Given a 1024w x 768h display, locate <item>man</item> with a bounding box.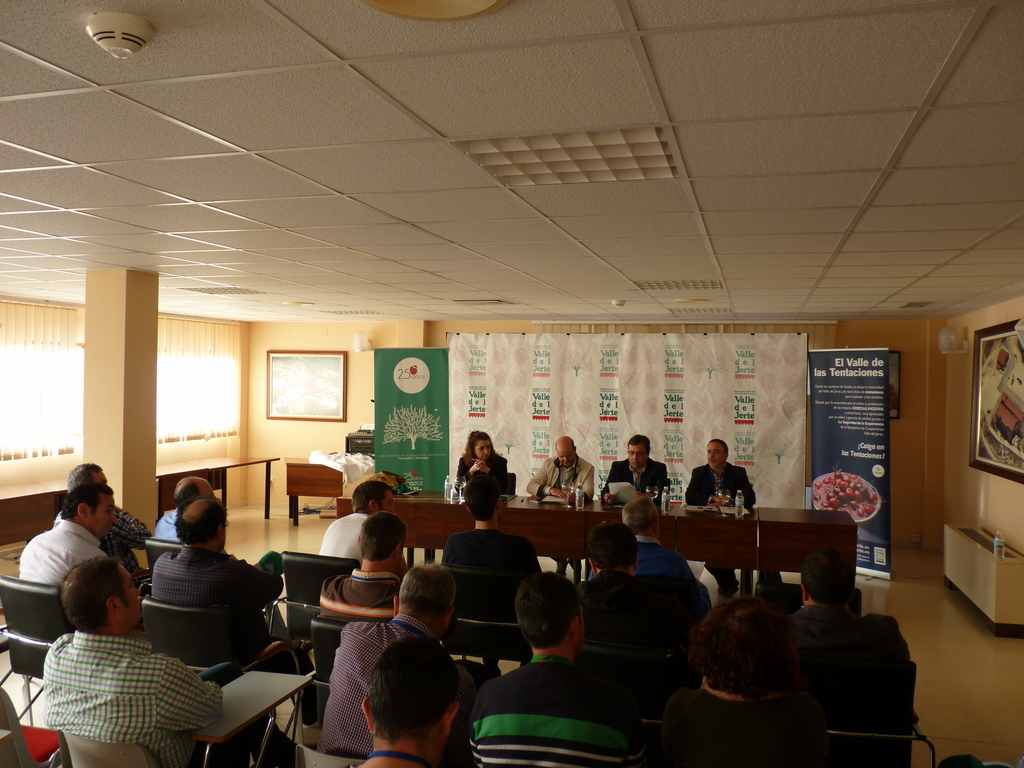
Located: rect(521, 431, 596, 575).
